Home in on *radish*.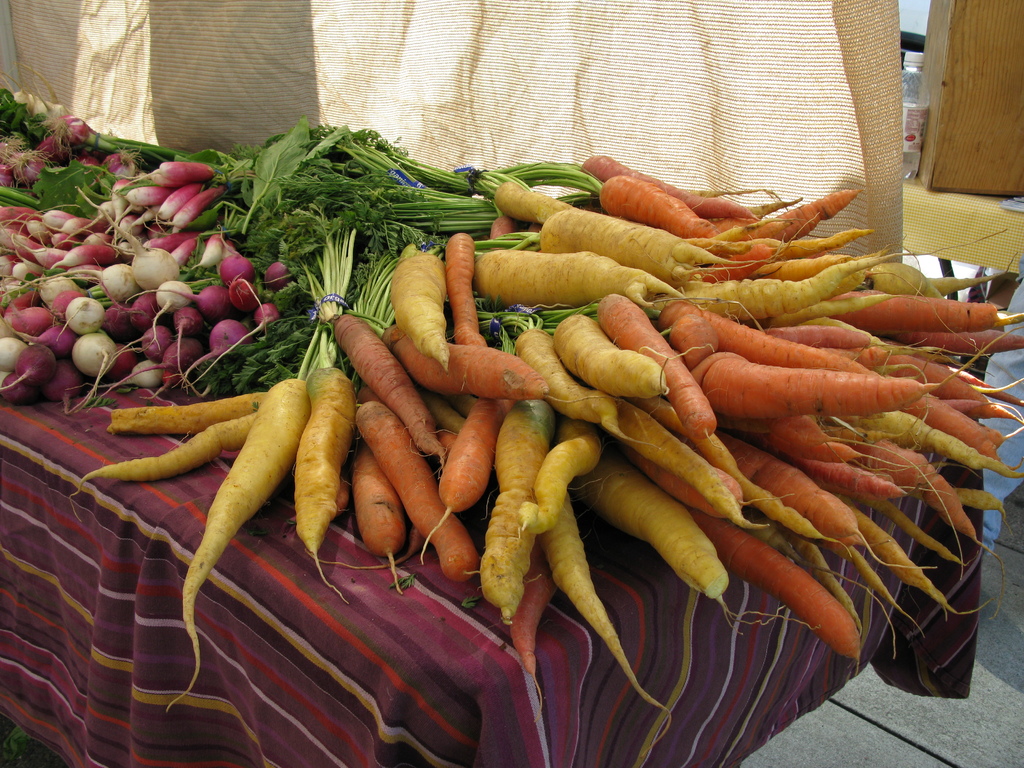
Homed in at (388, 239, 445, 373).
